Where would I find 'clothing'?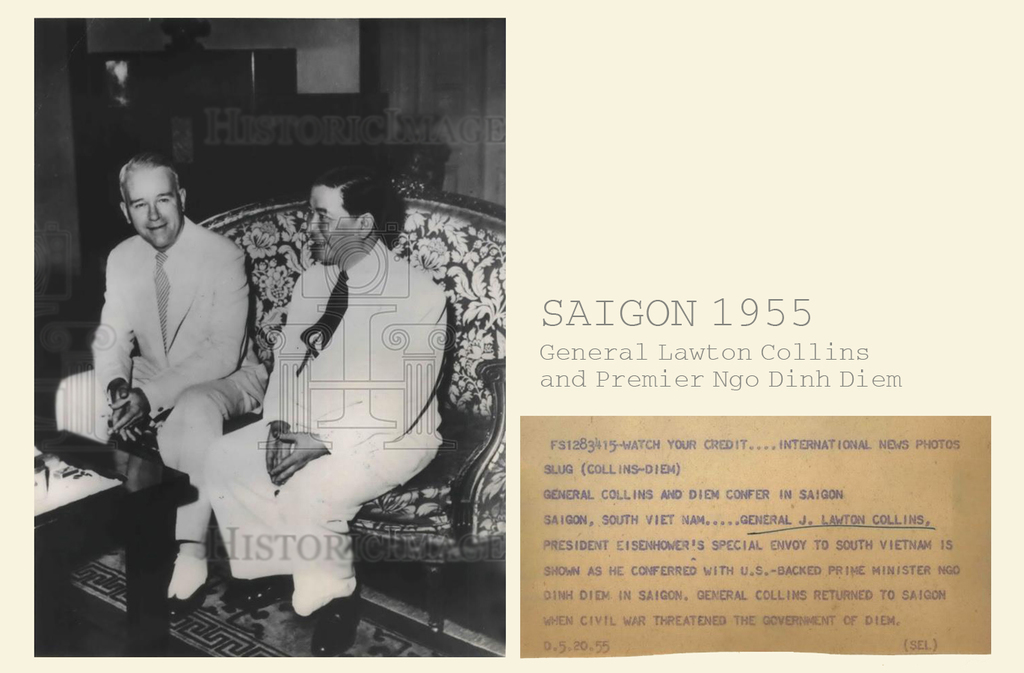
At (201, 242, 448, 603).
